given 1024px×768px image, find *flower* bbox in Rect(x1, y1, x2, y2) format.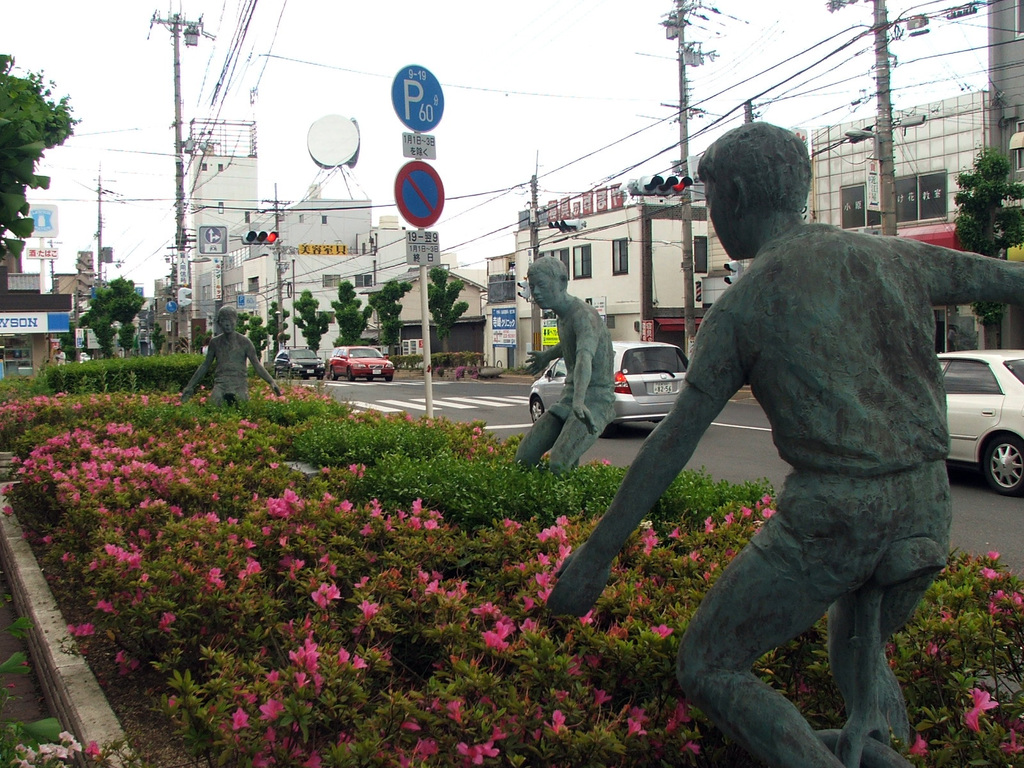
Rect(289, 639, 330, 696).
